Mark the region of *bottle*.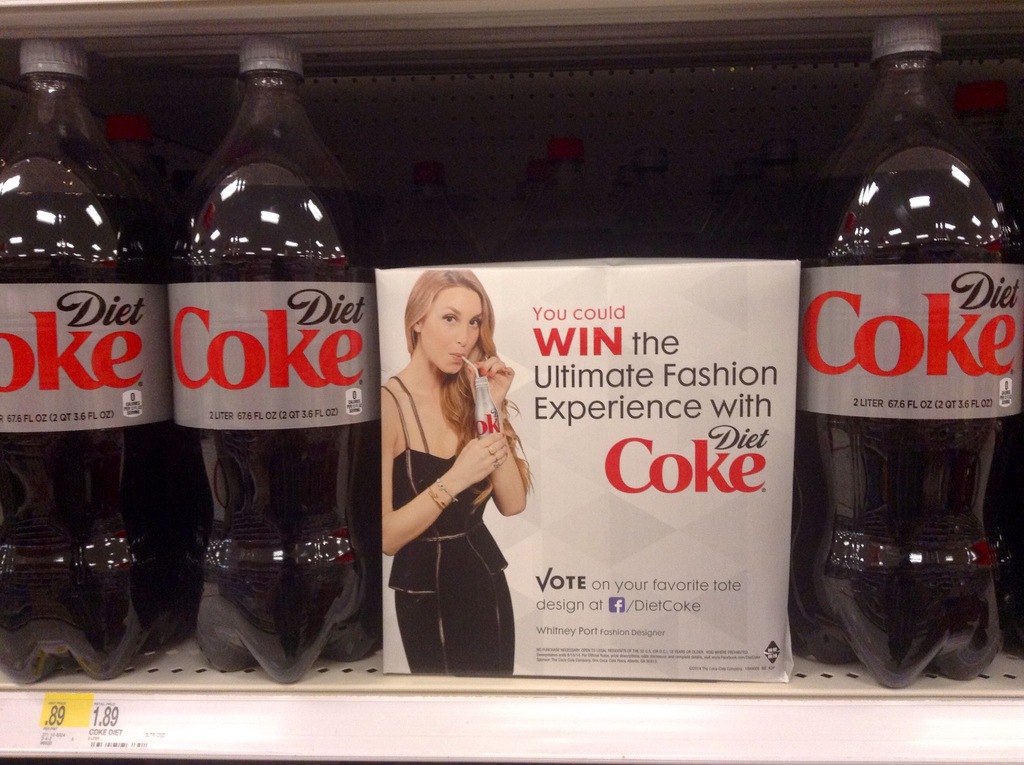
Region: bbox=[802, 39, 1011, 689].
